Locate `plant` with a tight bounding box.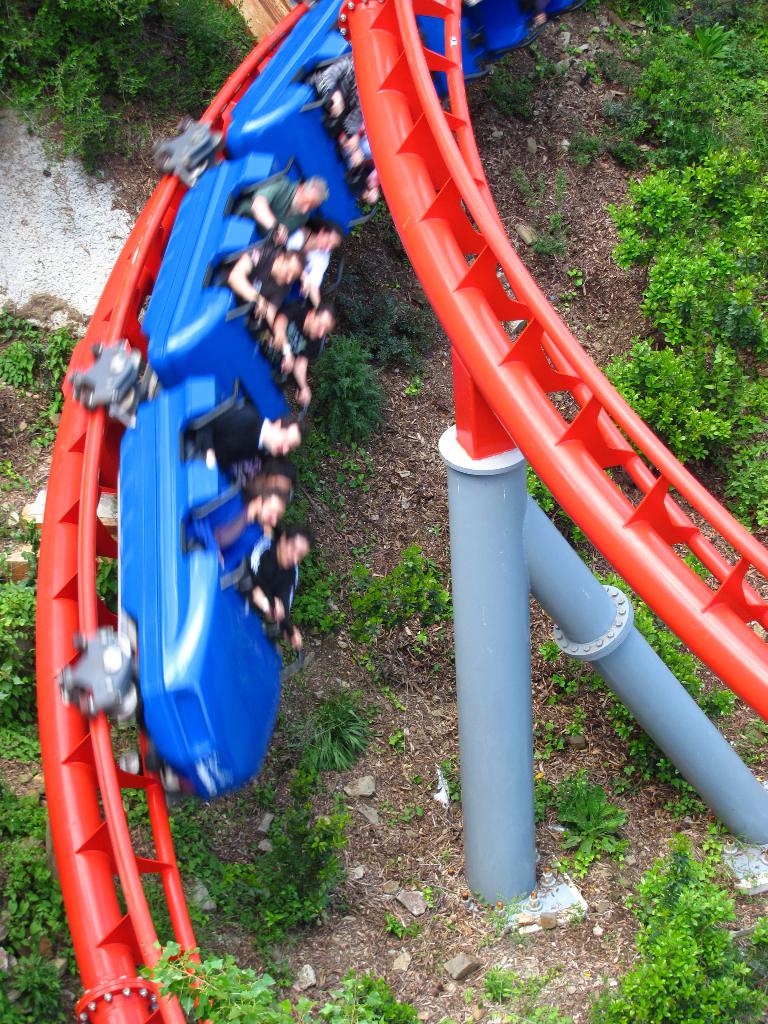
region(322, 981, 433, 1023).
